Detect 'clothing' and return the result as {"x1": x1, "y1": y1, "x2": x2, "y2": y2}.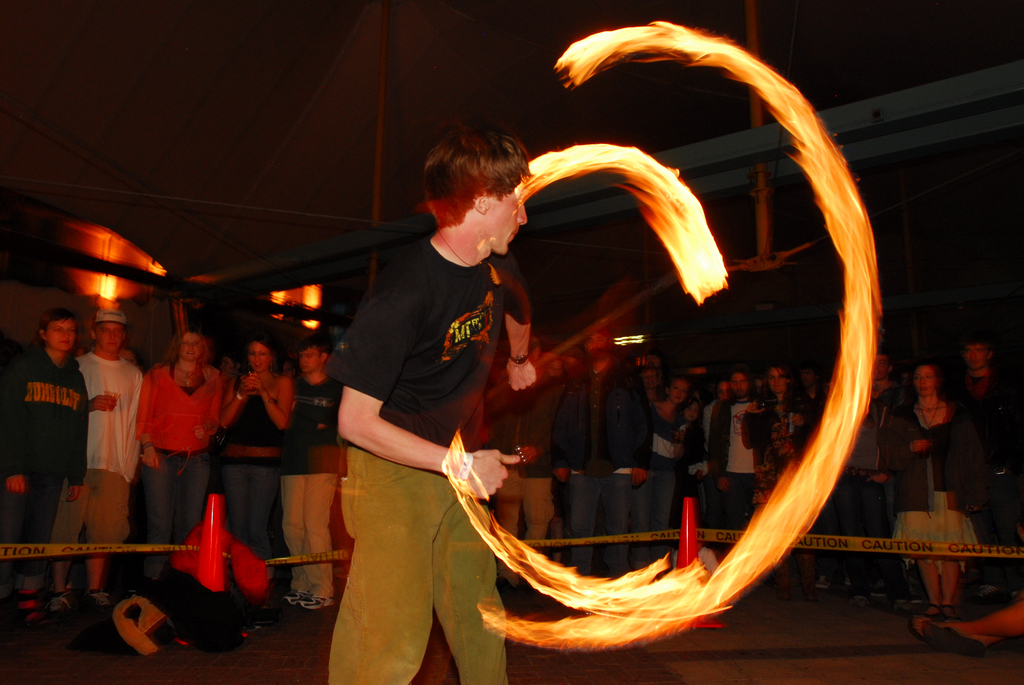
{"x1": 886, "y1": 401, "x2": 977, "y2": 562}.
